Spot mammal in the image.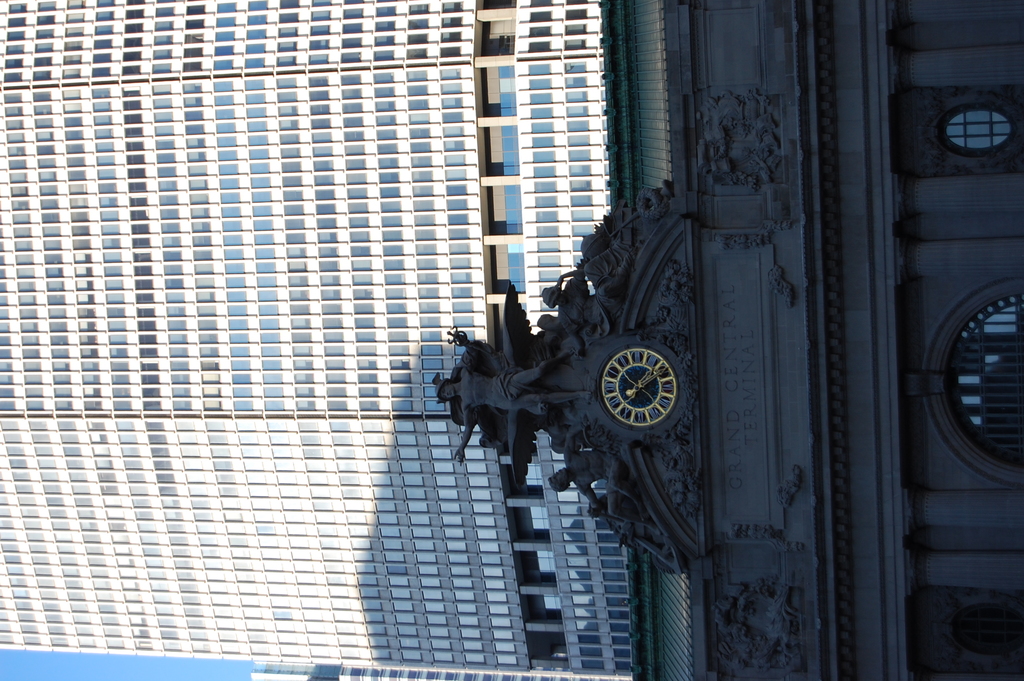
mammal found at {"left": 431, "top": 358, "right": 596, "bottom": 450}.
